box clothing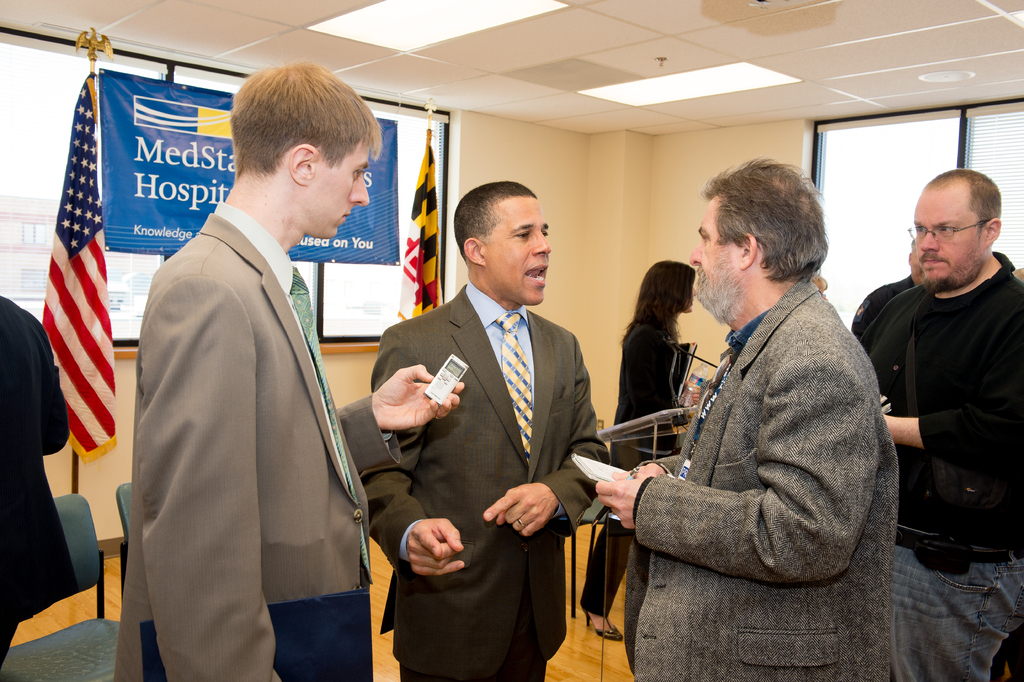
{"left": 857, "top": 254, "right": 1023, "bottom": 681}
